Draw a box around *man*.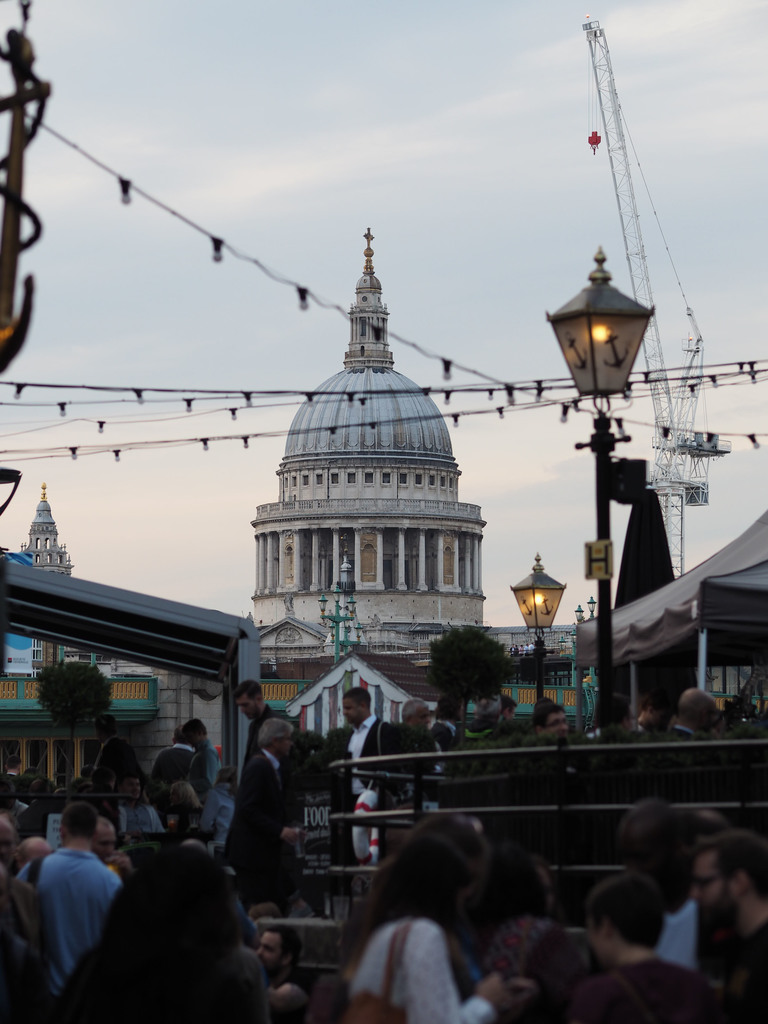
l=333, t=688, r=408, b=861.
